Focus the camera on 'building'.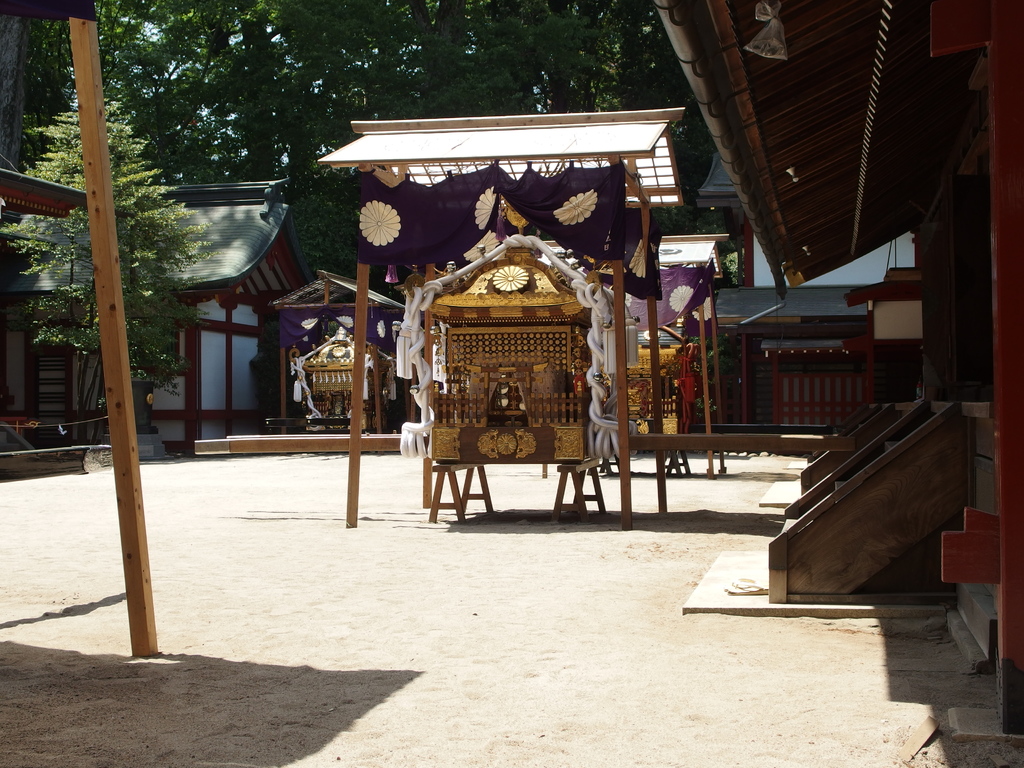
Focus region: detection(4, 0, 1023, 741).
